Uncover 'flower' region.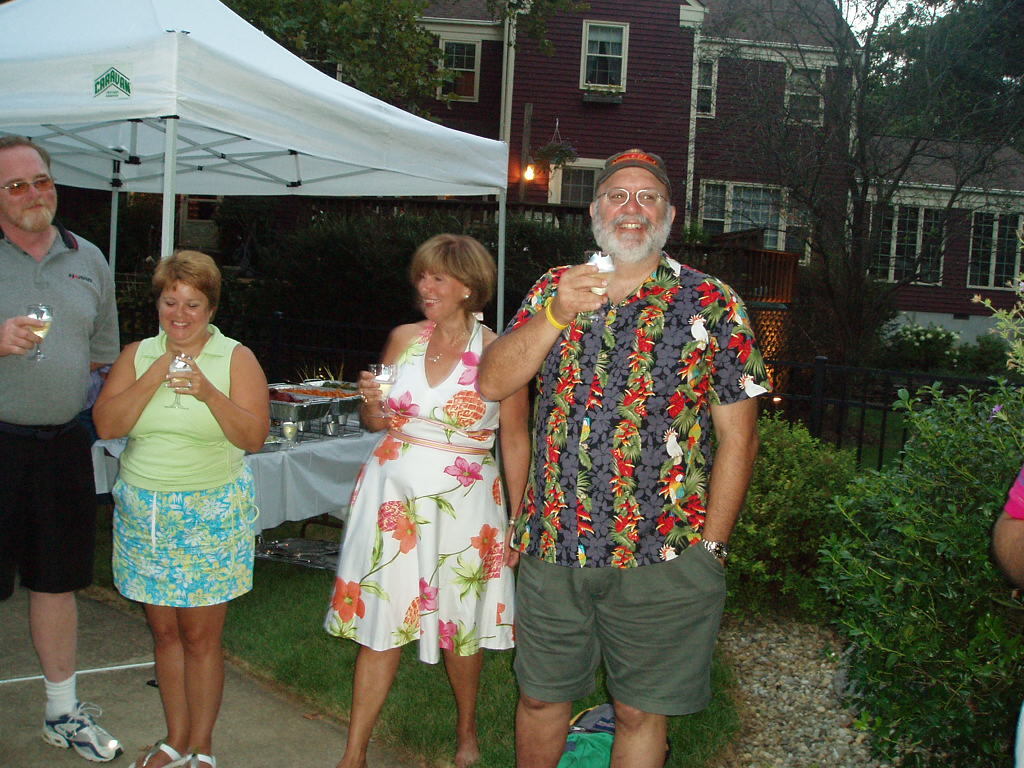
Uncovered: {"left": 331, "top": 573, "right": 363, "bottom": 620}.
